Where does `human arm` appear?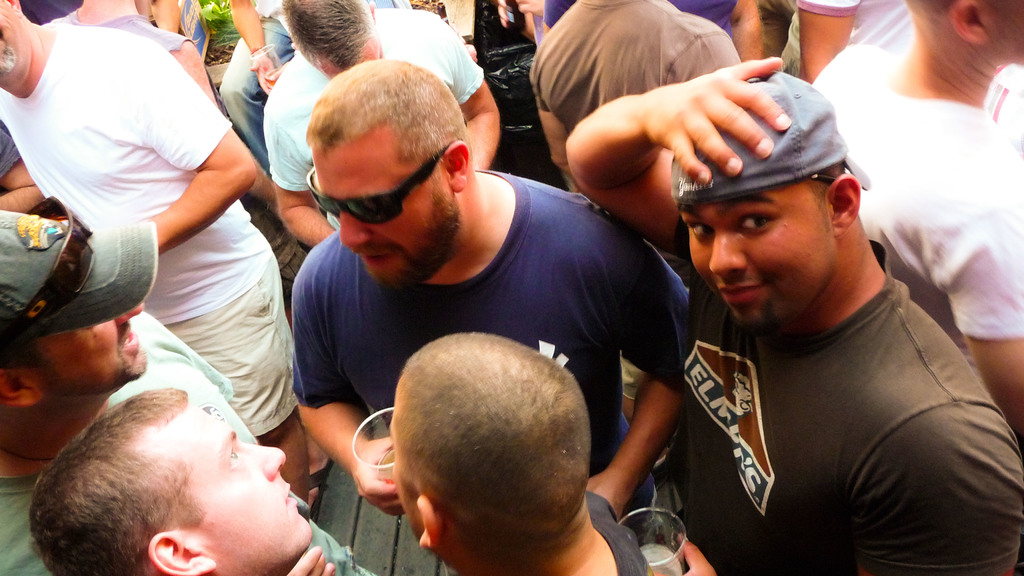
Appears at <bbox>264, 97, 354, 238</bbox>.
